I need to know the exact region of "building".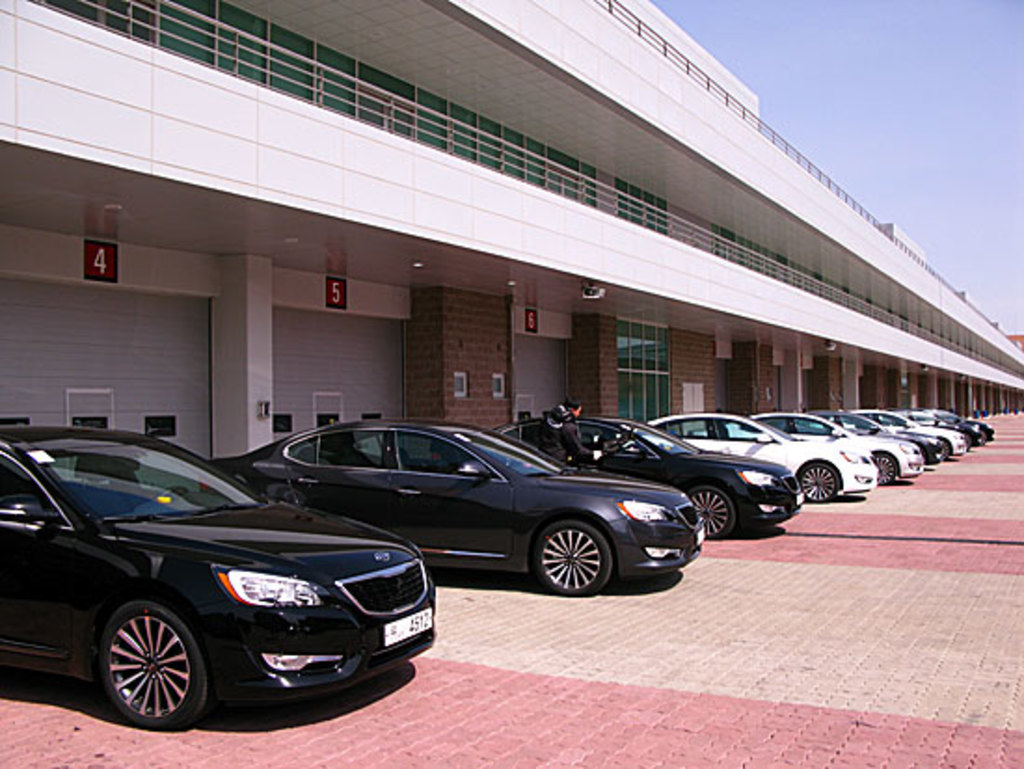
Region: x1=0 y1=0 x2=1022 y2=464.
